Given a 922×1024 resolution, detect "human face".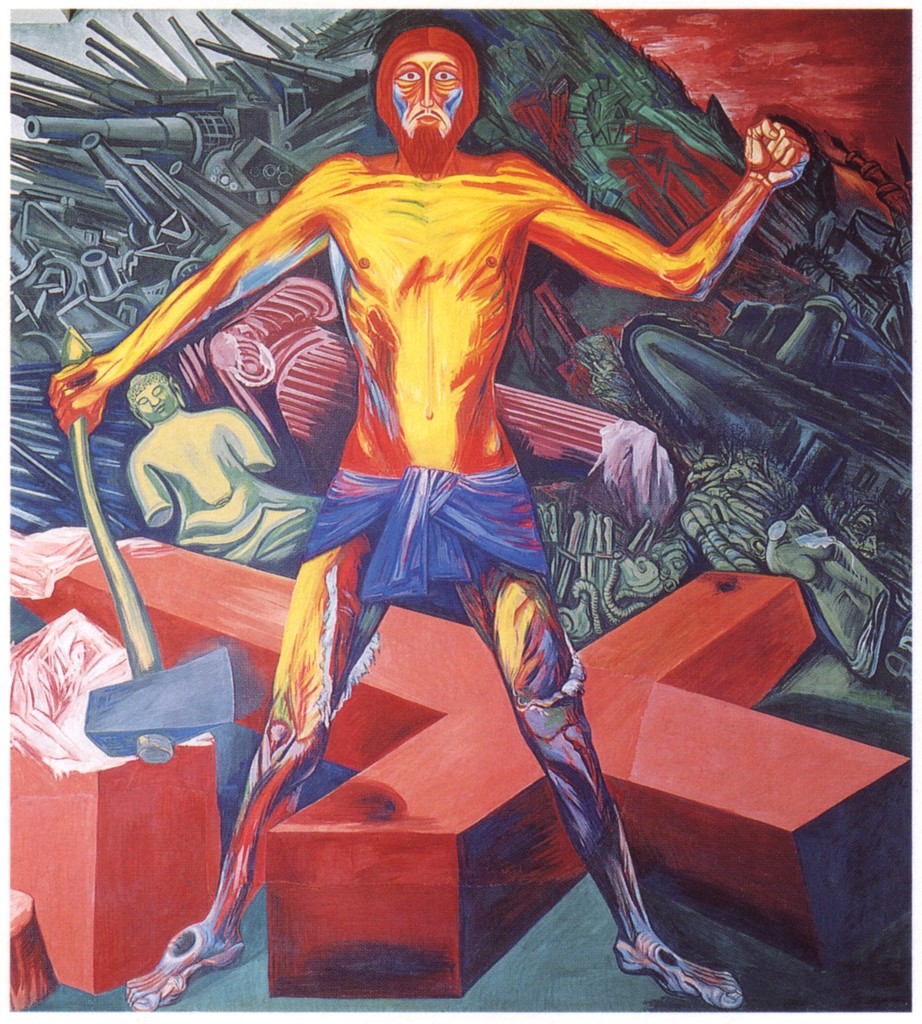
392/54/466/154.
